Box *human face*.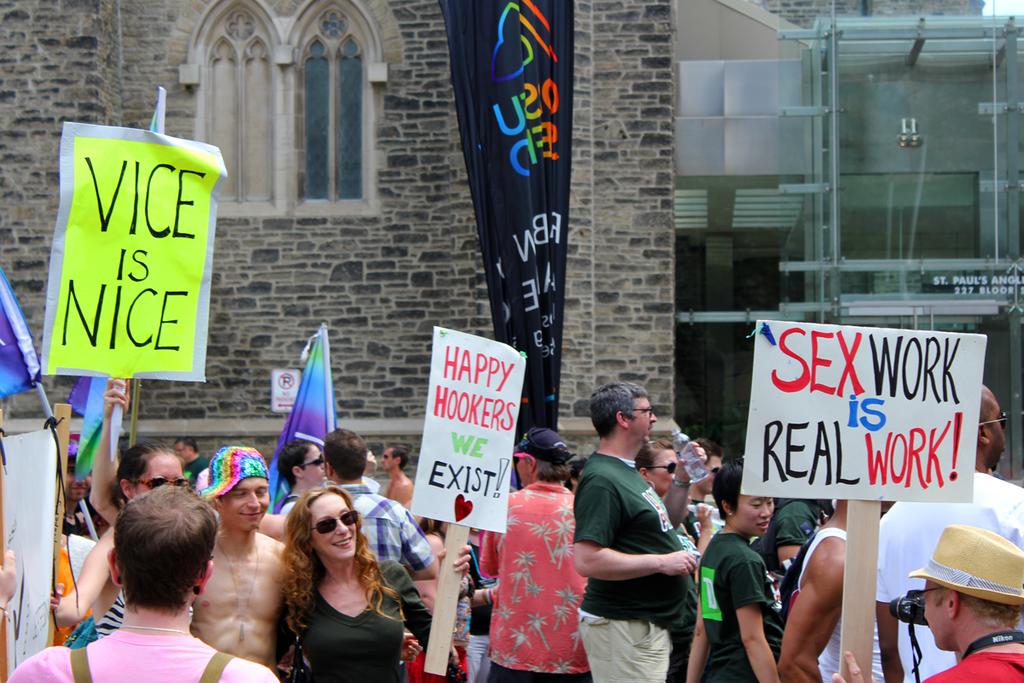
{"left": 381, "top": 445, "right": 393, "bottom": 472}.
